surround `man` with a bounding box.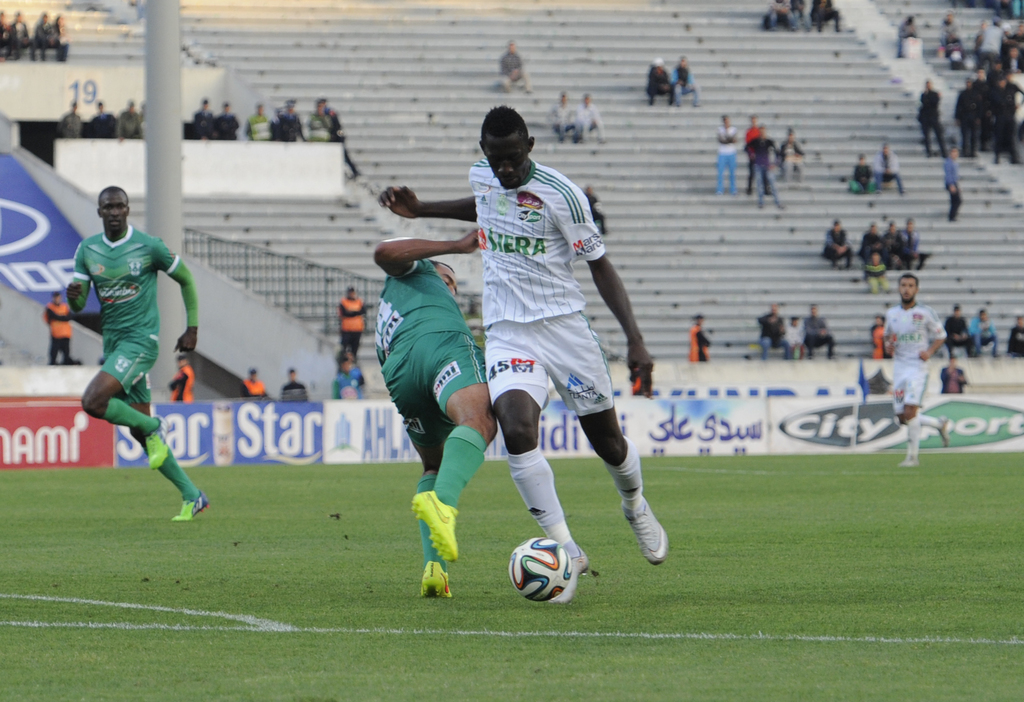
[972, 308, 1000, 354].
